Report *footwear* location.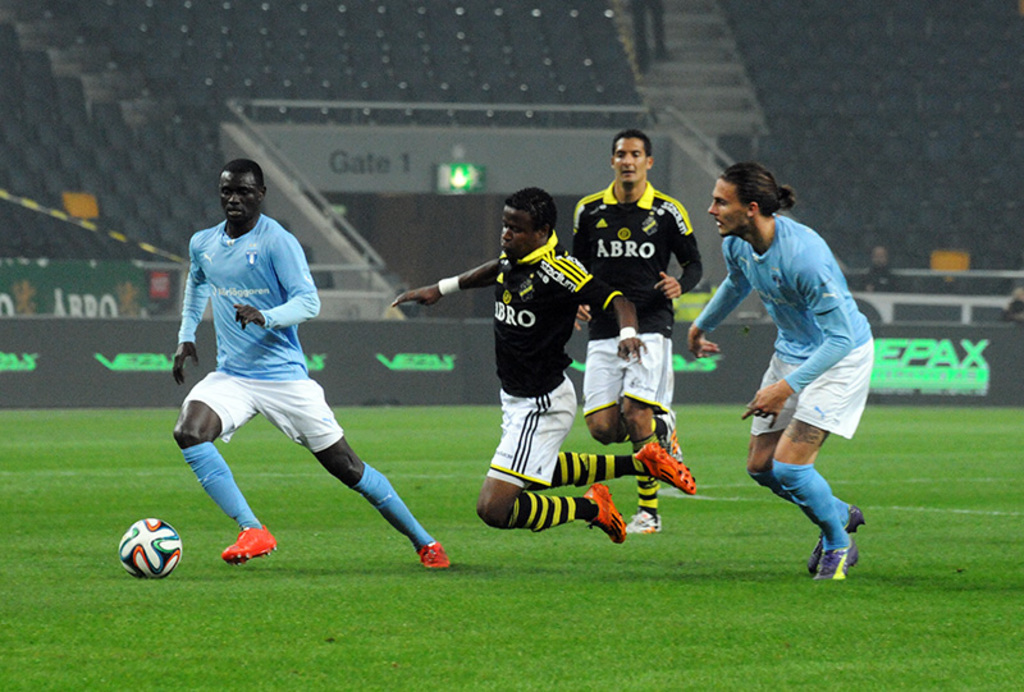
Report: select_region(580, 482, 627, 546).
